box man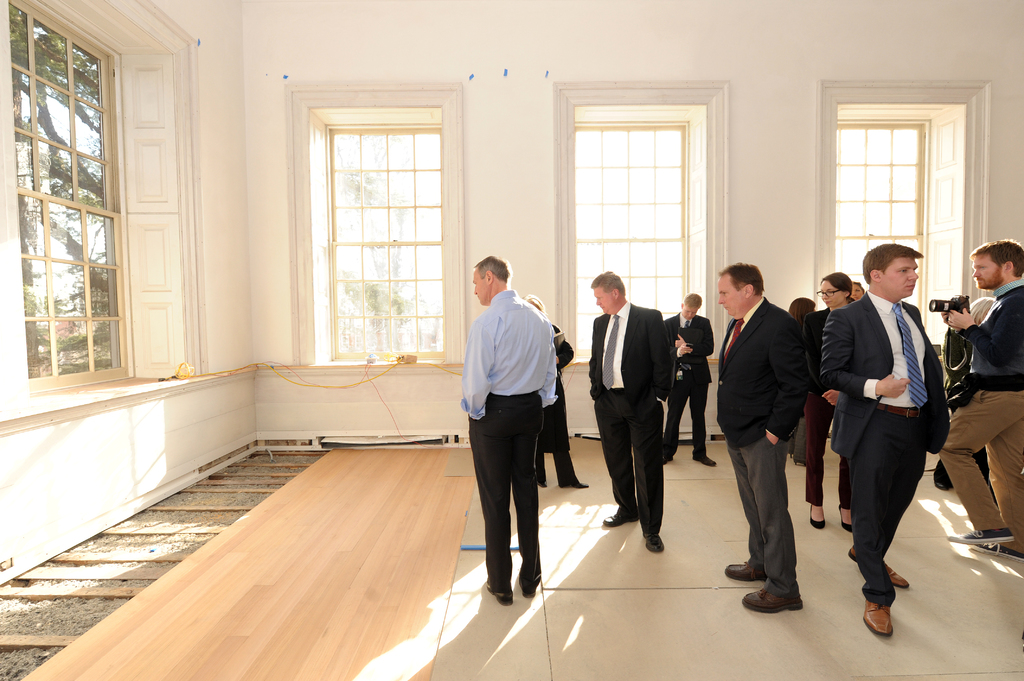
detection(438, 250, 556, 604)
